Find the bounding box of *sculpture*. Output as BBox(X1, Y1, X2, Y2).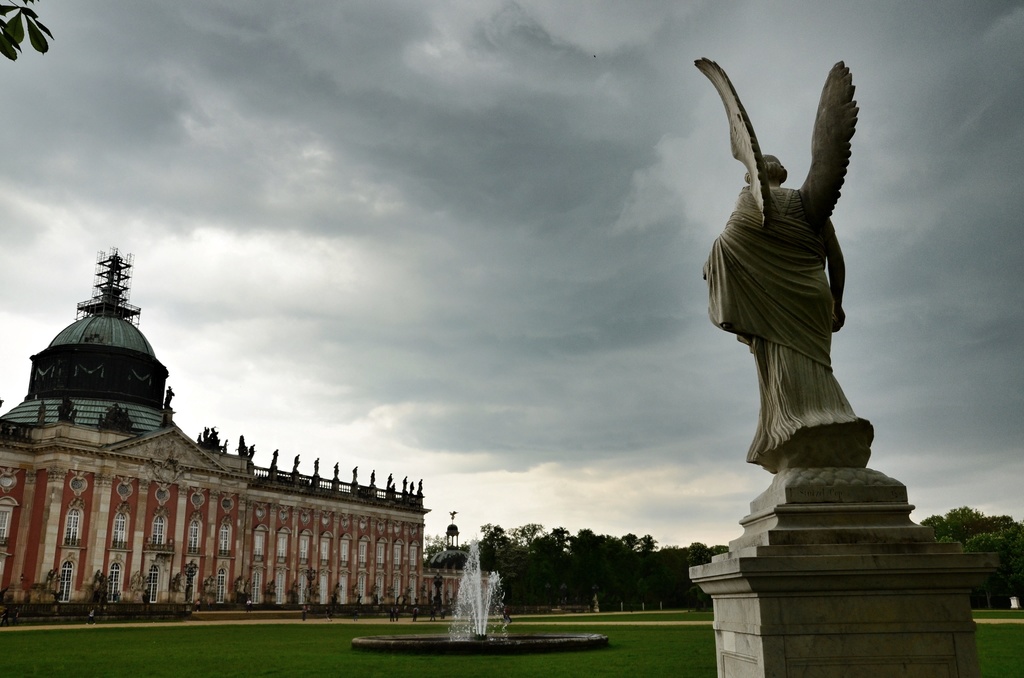
BBox(403, 595, 404, 604).
